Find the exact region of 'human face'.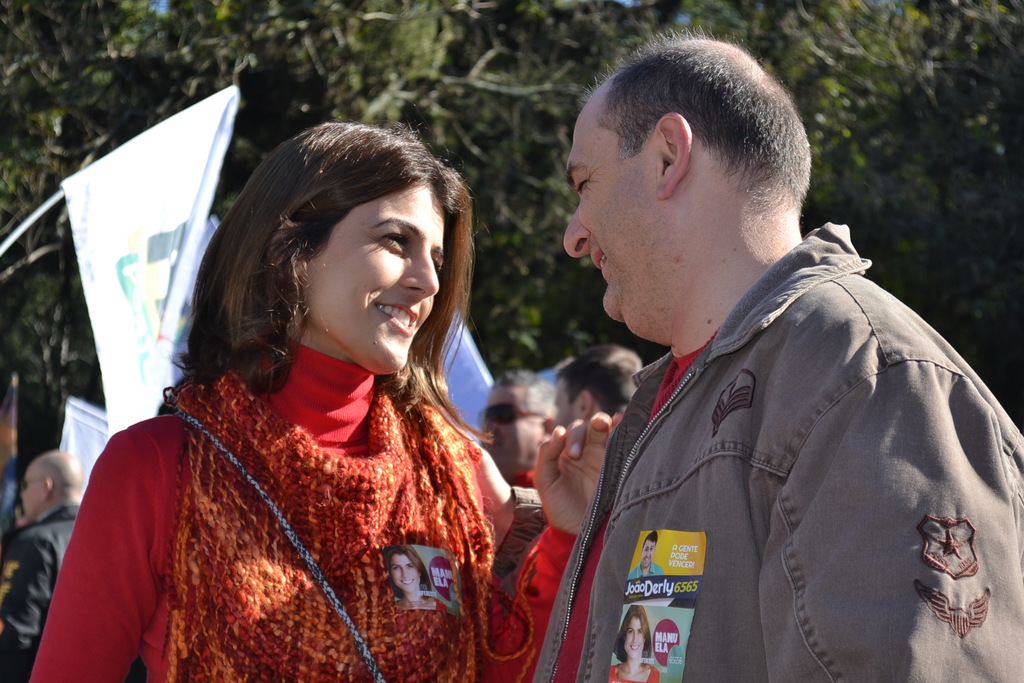
Exact region: (474, 385, 542, 474).
